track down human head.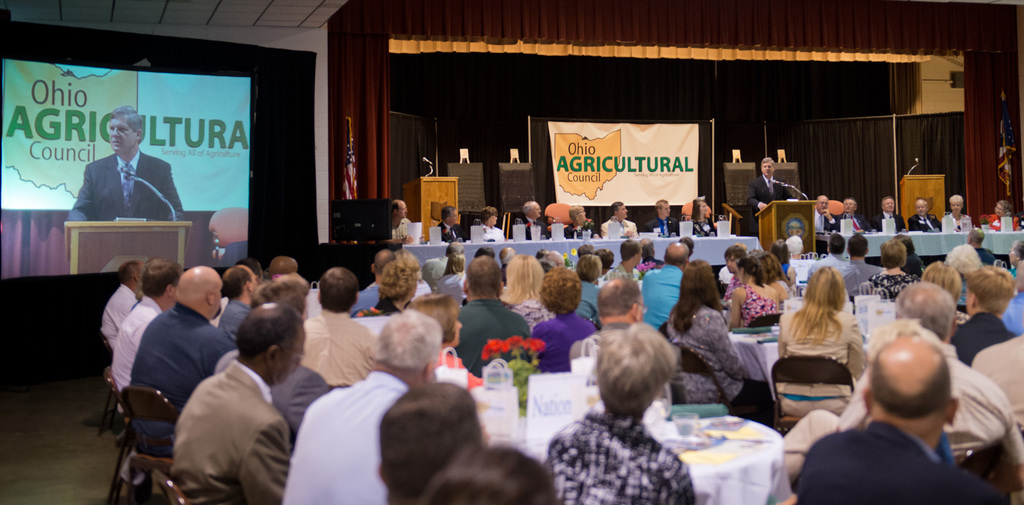
Tracked to [x1=770, y1=236, x2=792, y2=262].
